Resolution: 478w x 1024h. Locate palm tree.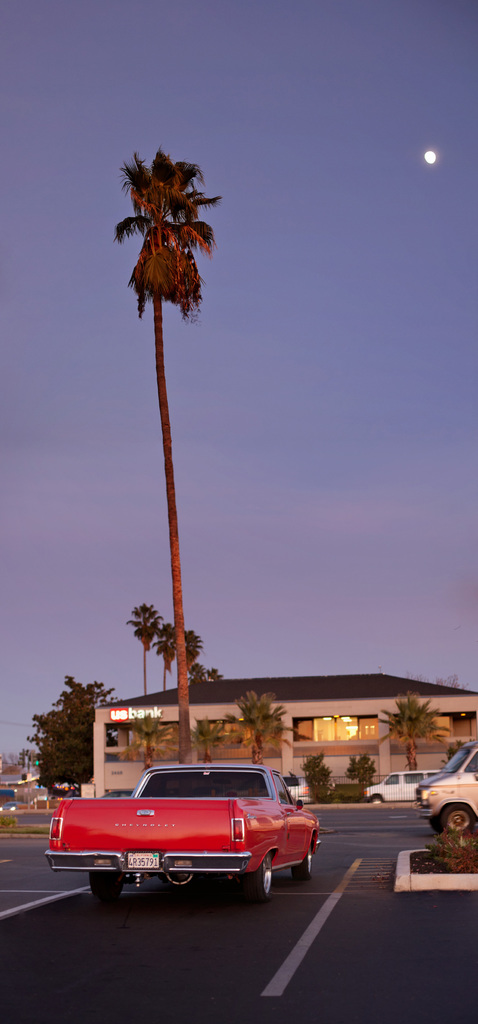
locate(237, 682, 280, 741).
